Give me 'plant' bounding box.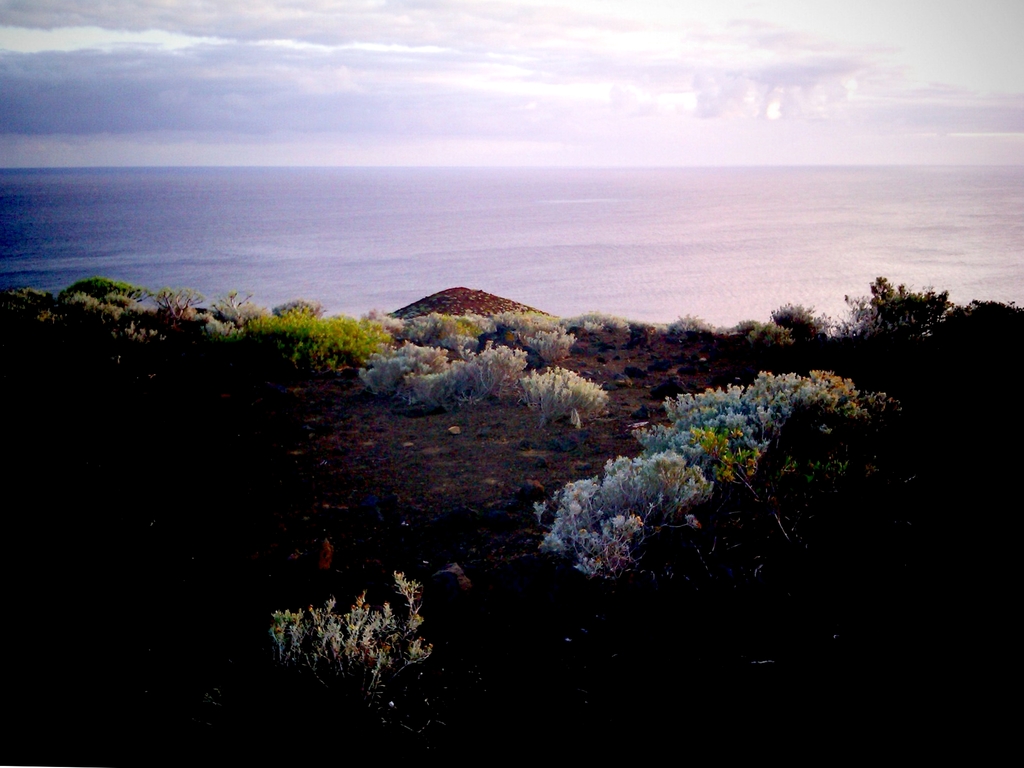
[398,308,490,351].
